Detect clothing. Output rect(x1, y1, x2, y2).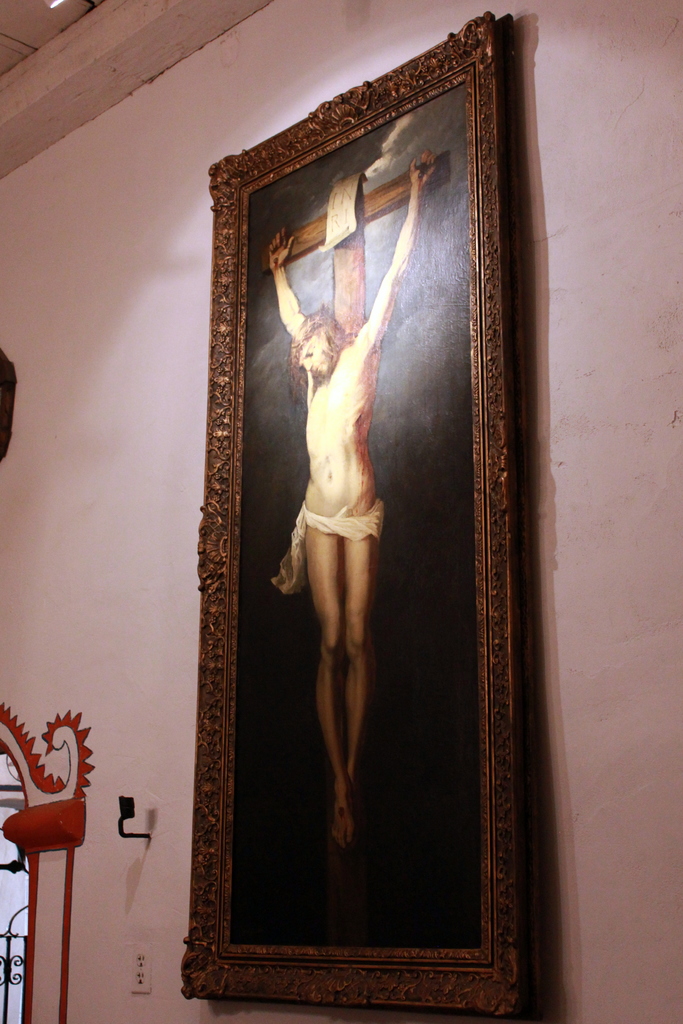
rect(265, 510, 389, 595).
